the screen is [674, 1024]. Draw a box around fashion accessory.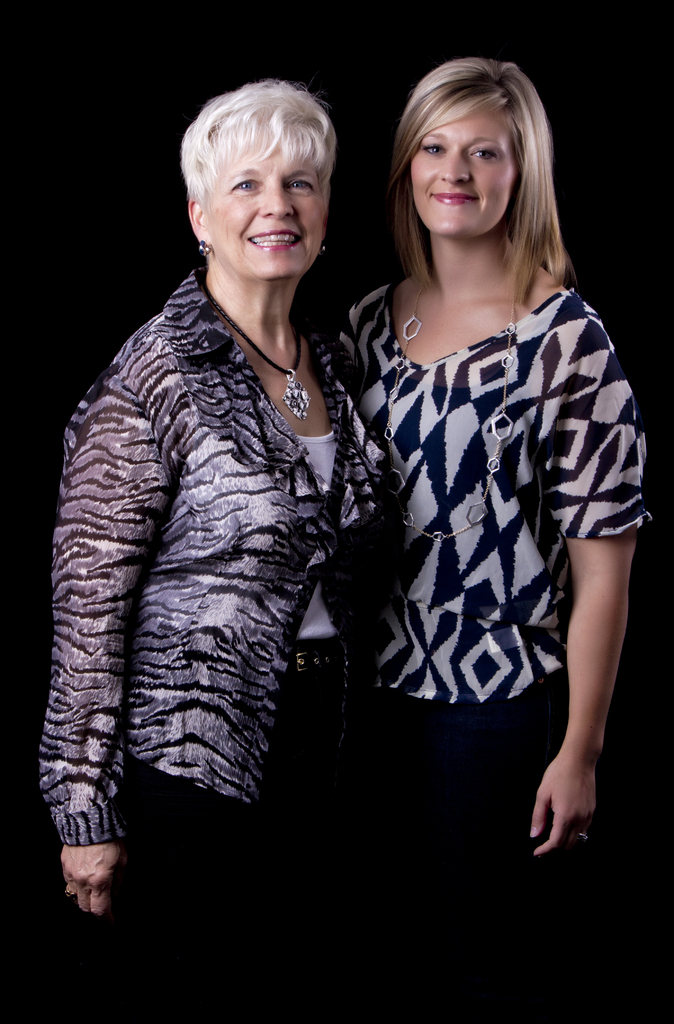
box(195, 237, 211, 256).
